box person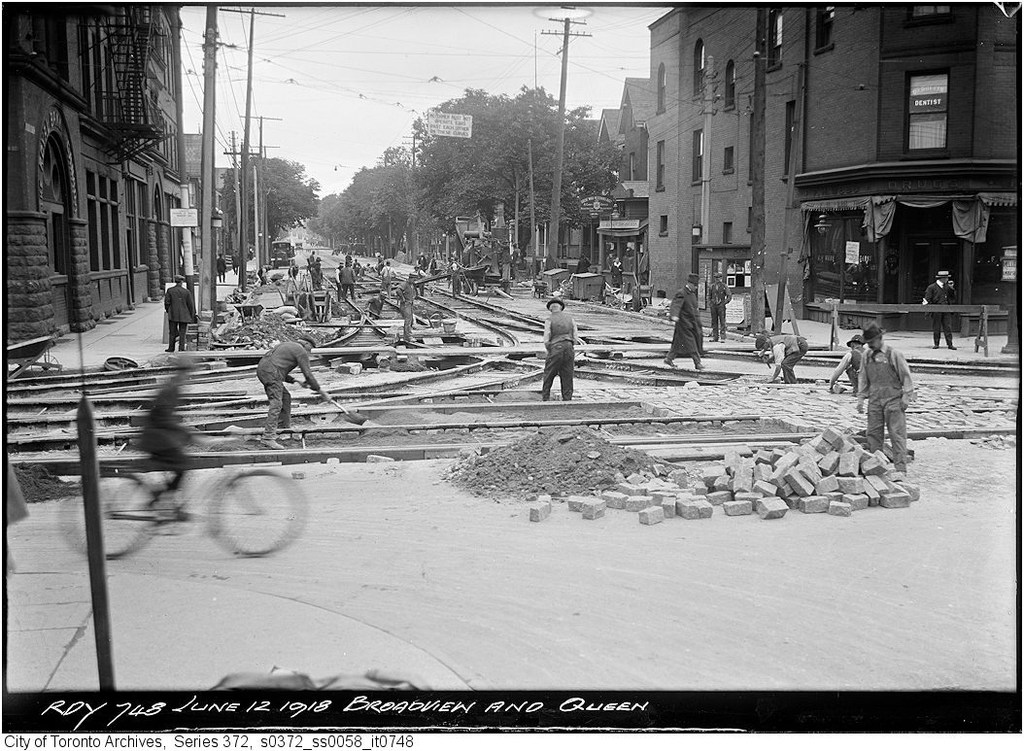
box(661, 270, 701, 366)
